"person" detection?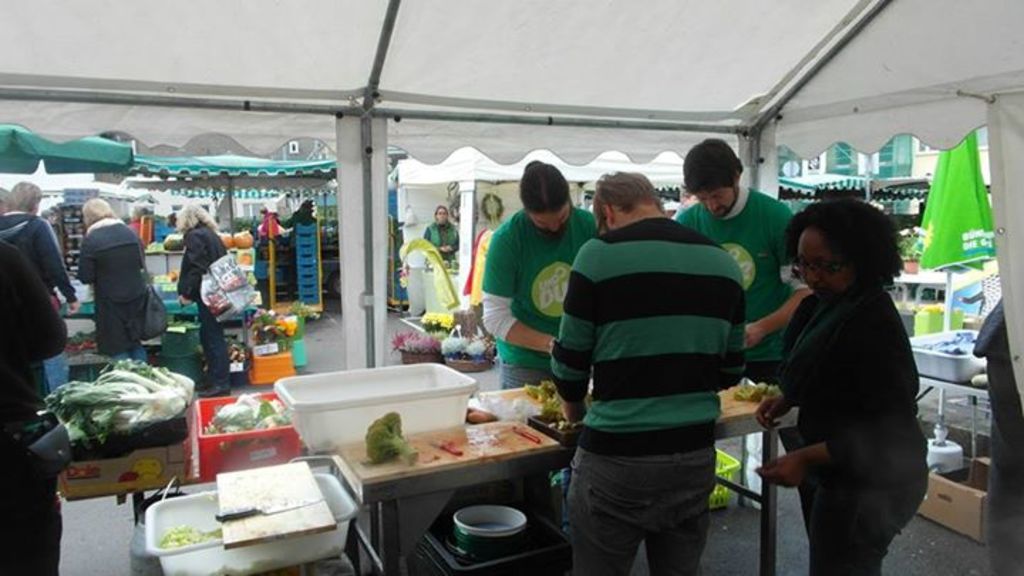
x1=0 y1=235 x2=65 y2=575
